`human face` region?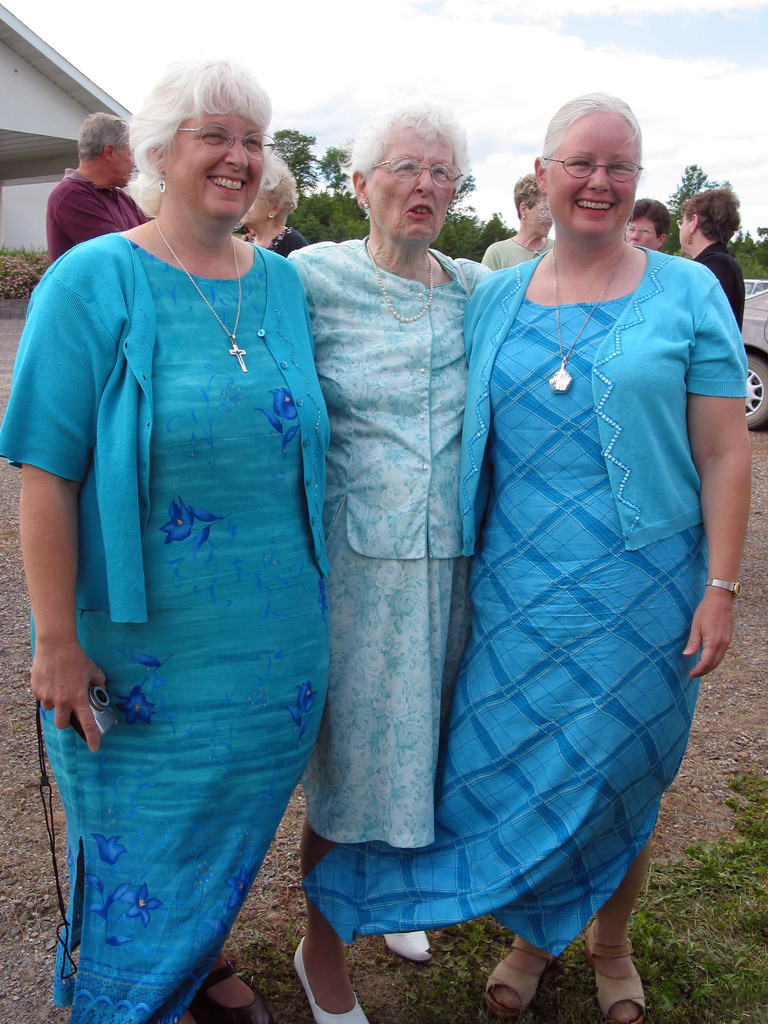
[522, 200, 552, 230]
